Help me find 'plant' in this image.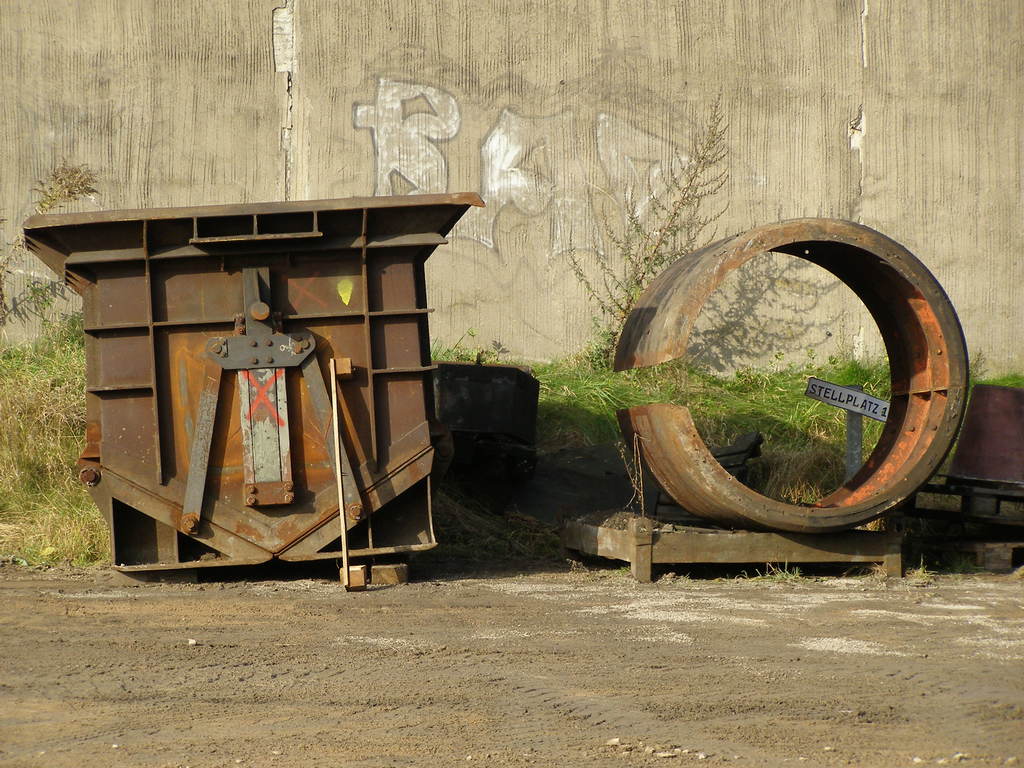
Found it: box=[566, 86, 741, 379].
